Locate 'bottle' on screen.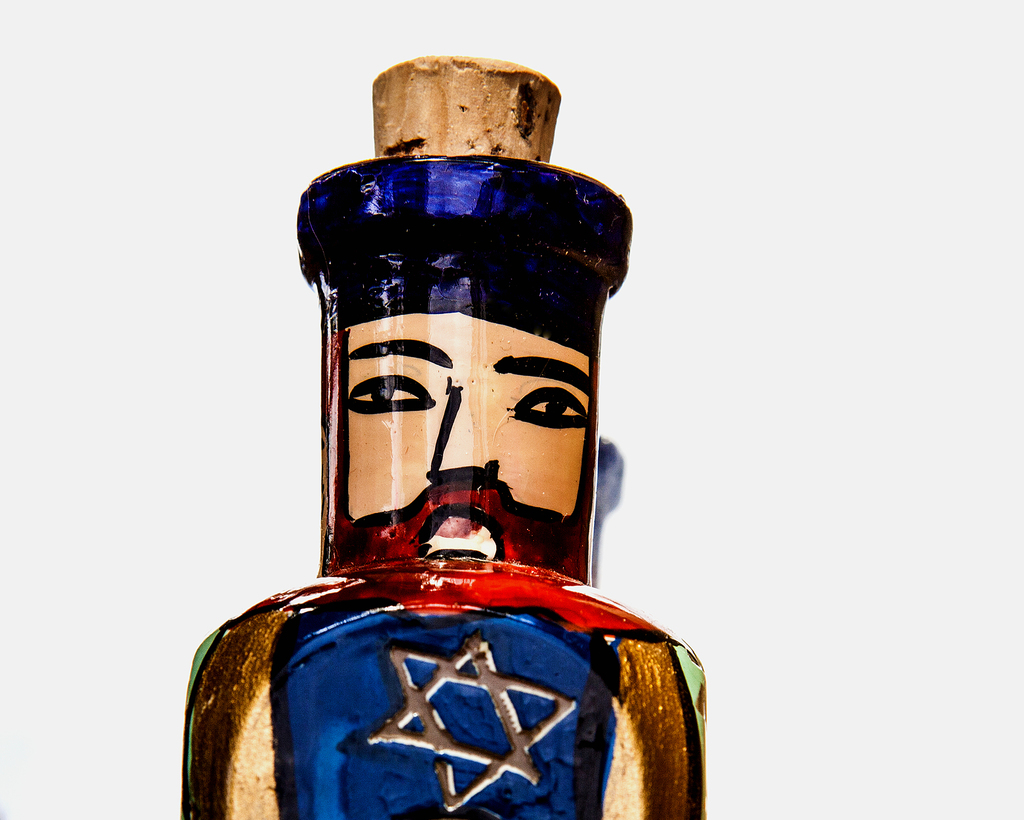
On screen at region(189, 126, 671, 819).
